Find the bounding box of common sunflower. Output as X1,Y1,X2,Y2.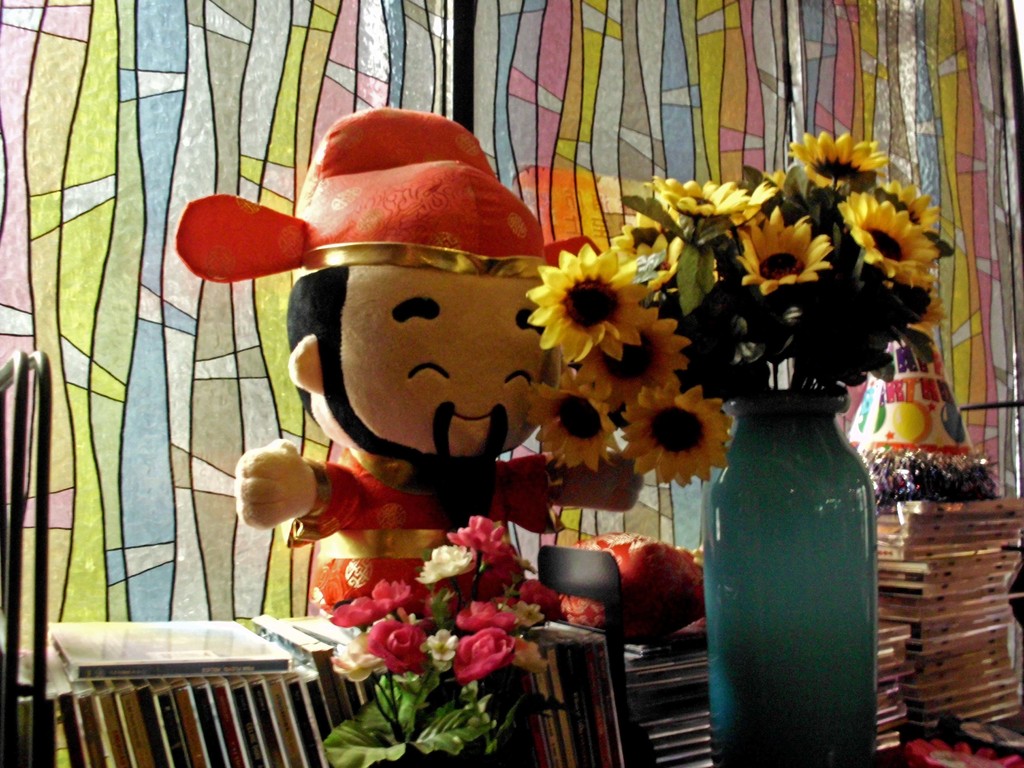
842,191,938,277.
